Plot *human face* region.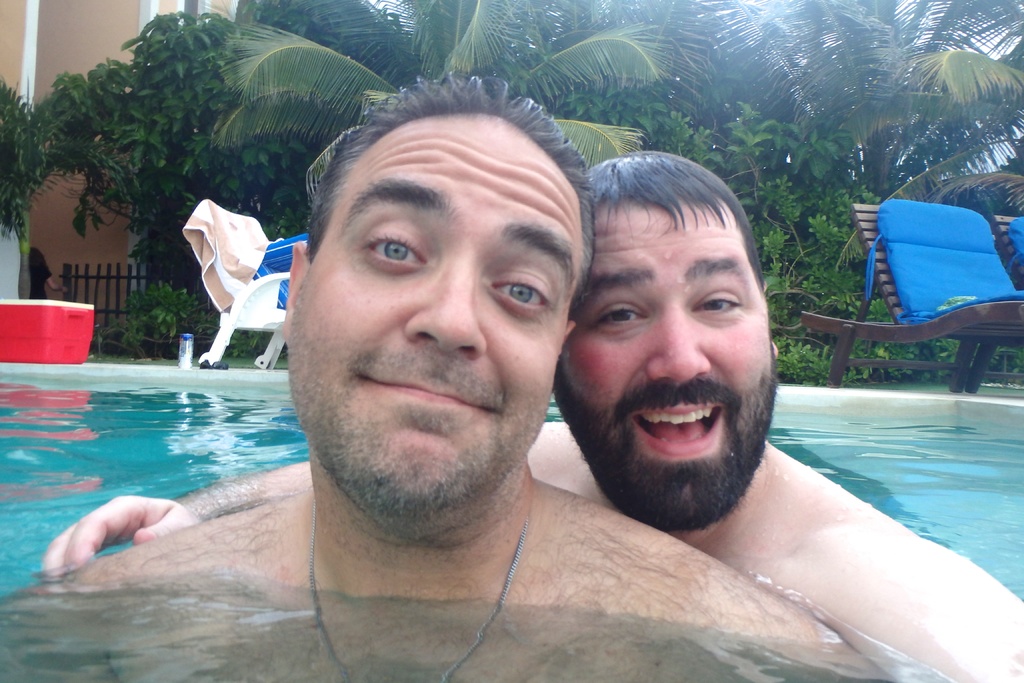
Plotted at [x1=284, y1=115, x2=582, y2=522].
